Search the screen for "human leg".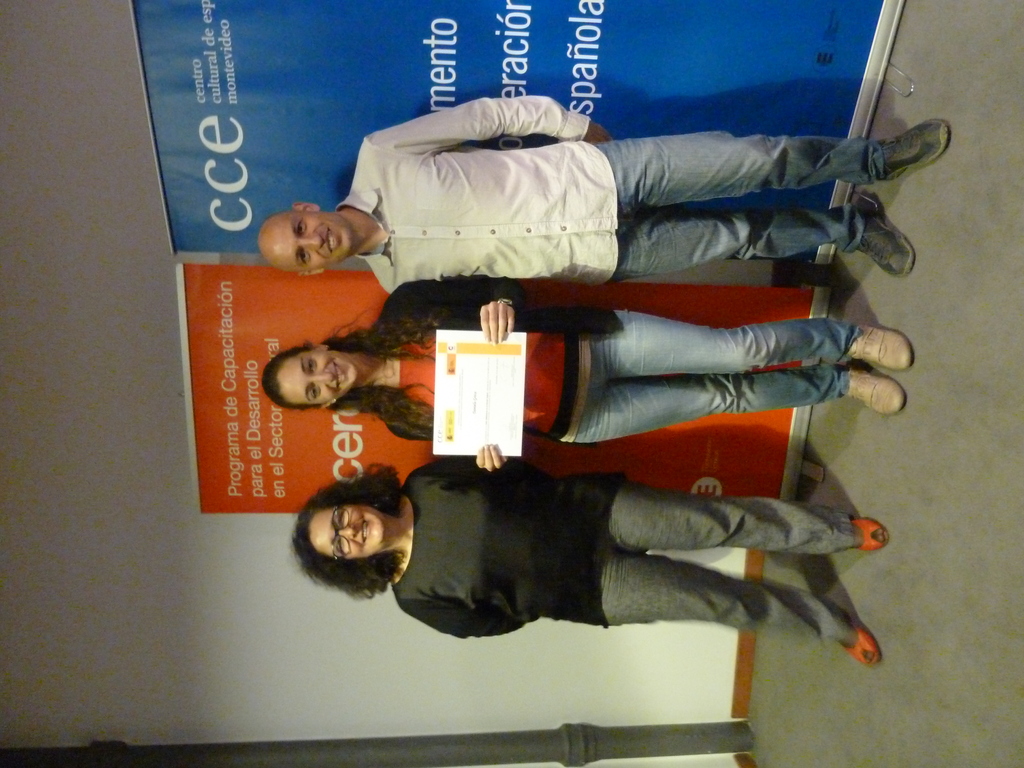
Found at <region>621, 117, 945, 205</region>.
